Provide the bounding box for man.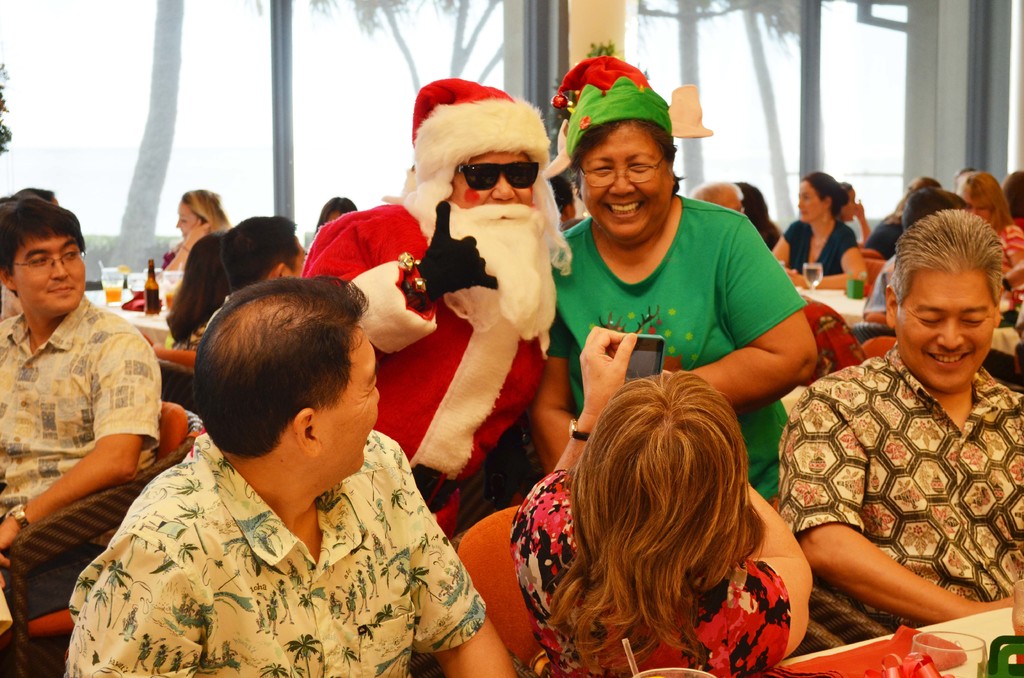
detection(63, 275, 518, 677).
